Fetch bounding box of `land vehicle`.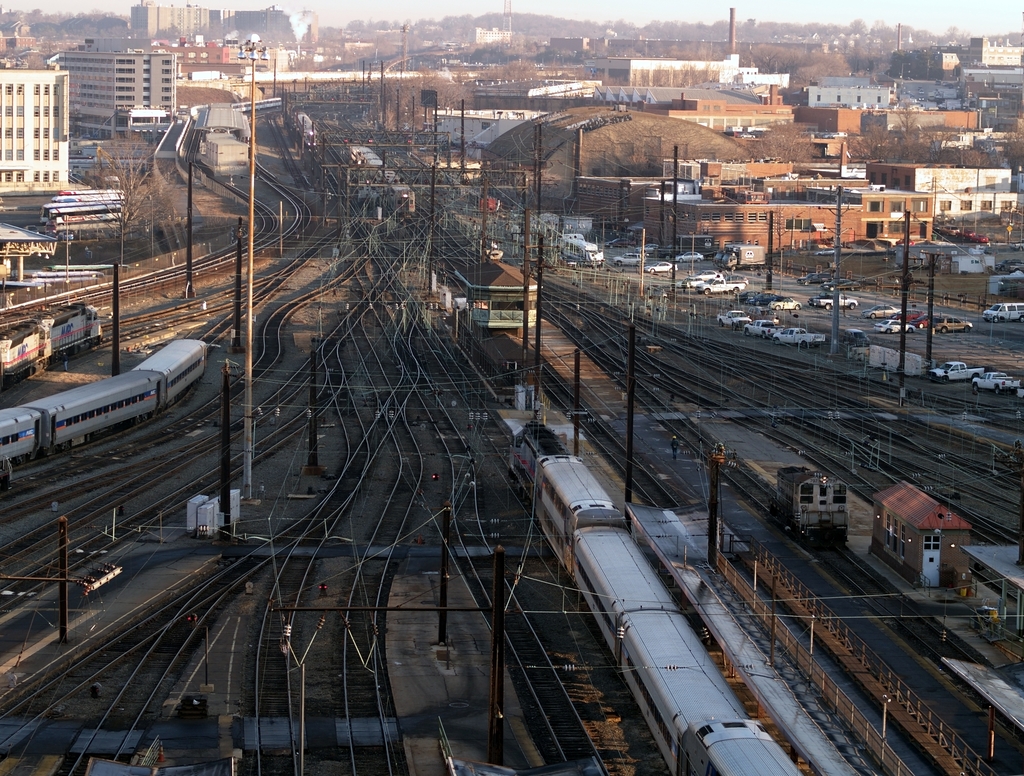
Bbox: detection(721, 312, 748, 331).
